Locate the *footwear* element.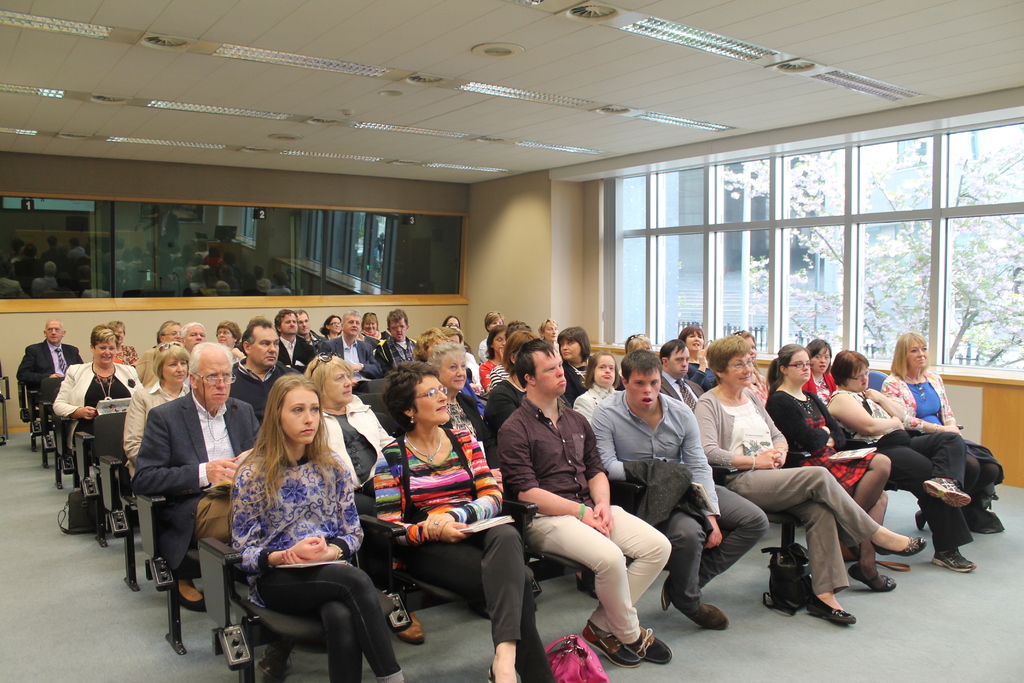
Element bbox: [662, 582, 673, 611].
